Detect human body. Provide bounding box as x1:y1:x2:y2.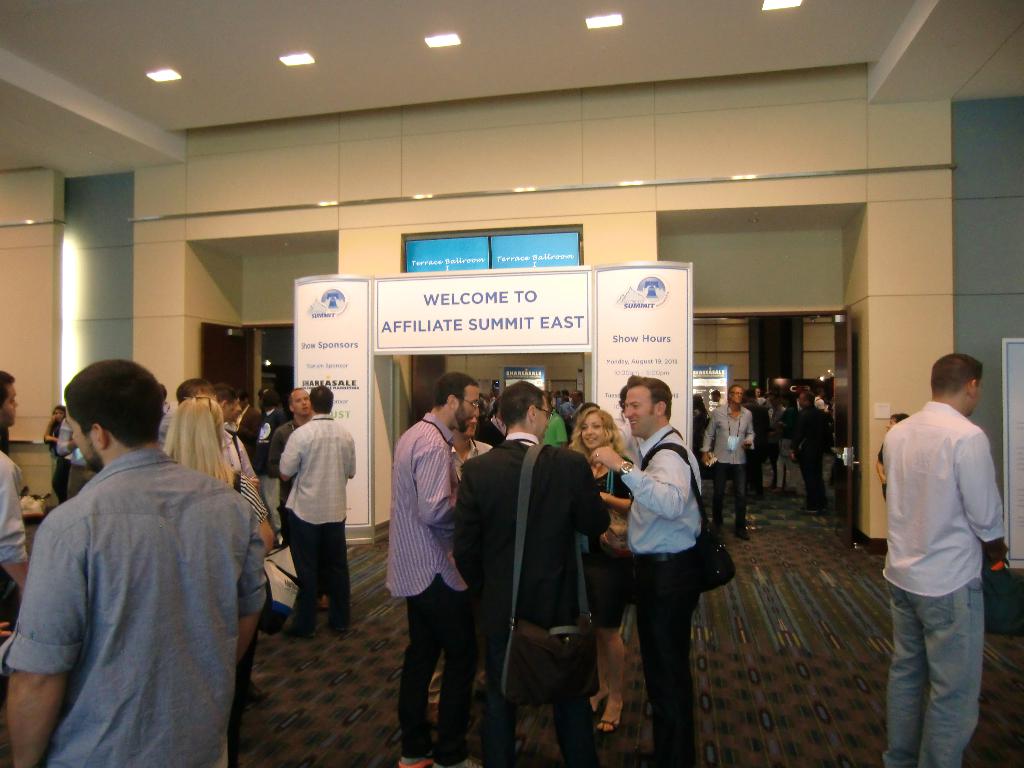
876:335:1012:767.
